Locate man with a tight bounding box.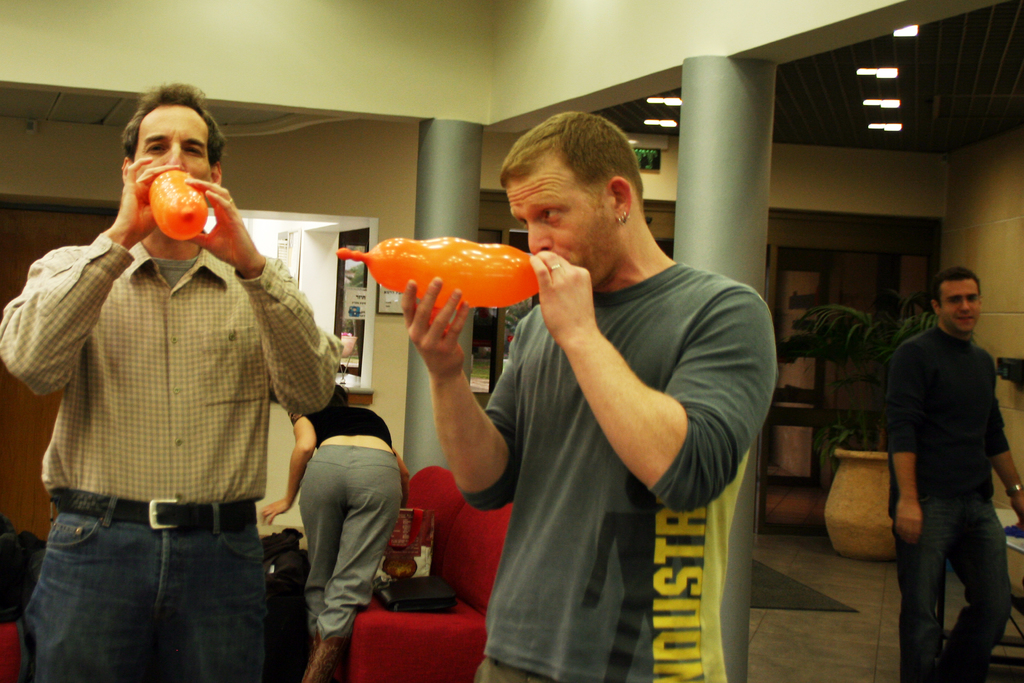
box(0, 78, 341, 682).
